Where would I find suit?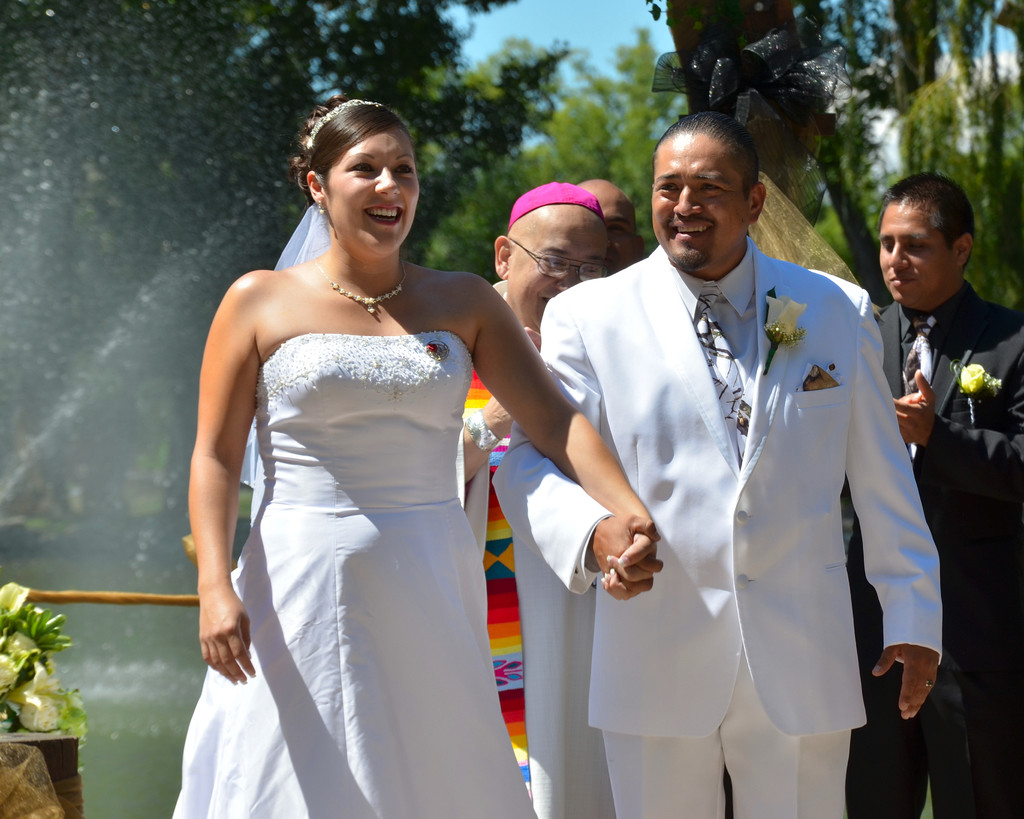
At [left=845, top=280, right=1023, bottom=818].
